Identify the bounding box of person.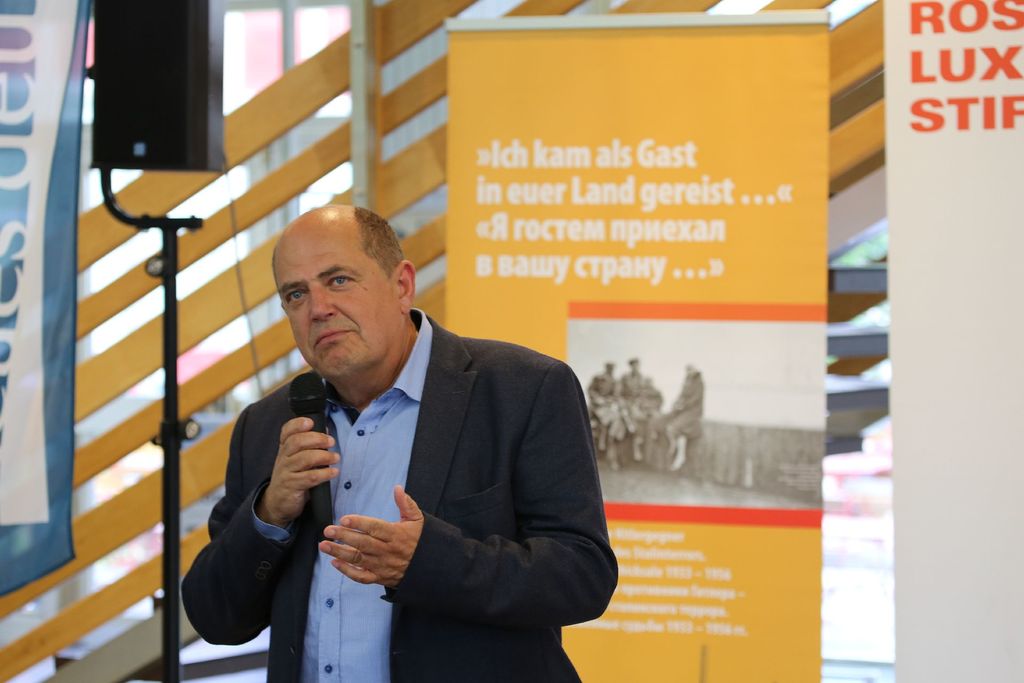
648 364 705 472.
